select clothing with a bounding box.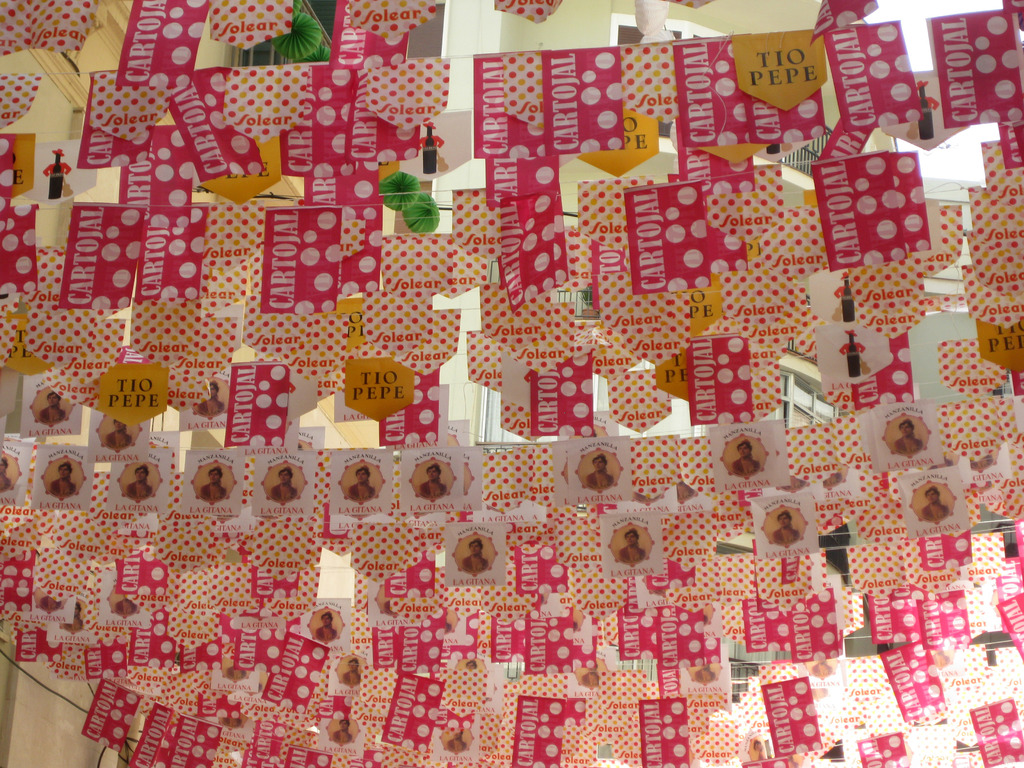
913/84/943/145.
